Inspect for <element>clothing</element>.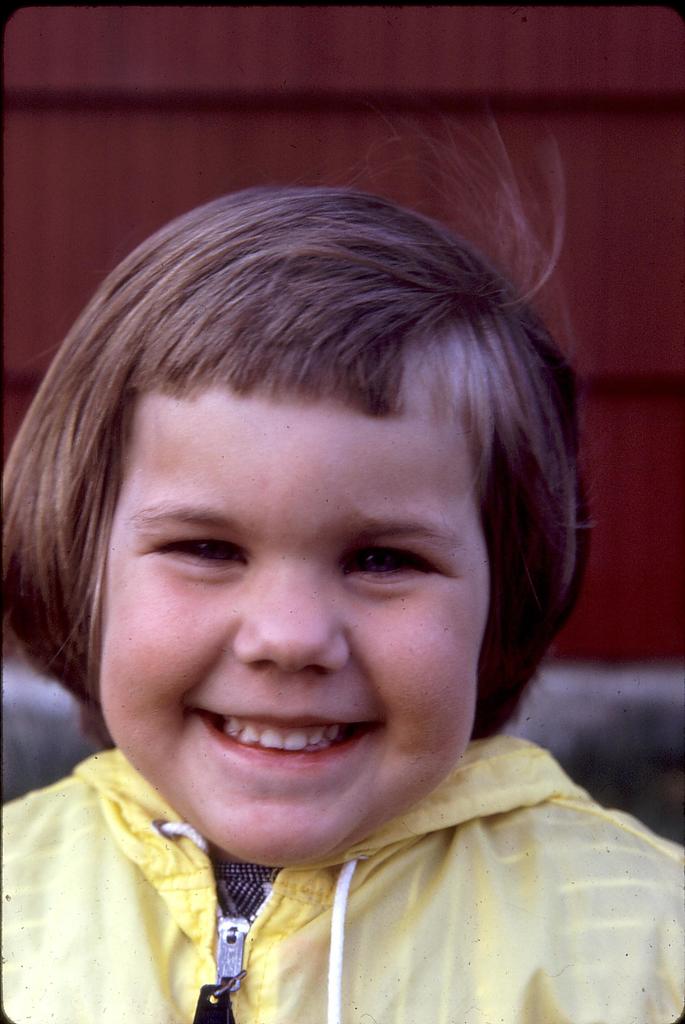
Inspection: 19:716:684:1006.
